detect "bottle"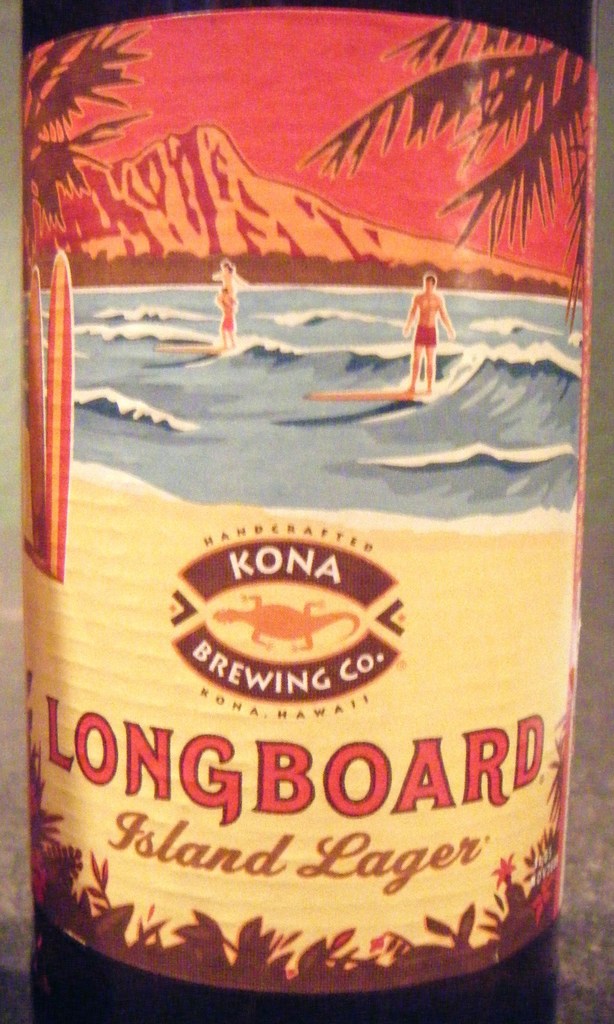
31, 0, 595, 1023
